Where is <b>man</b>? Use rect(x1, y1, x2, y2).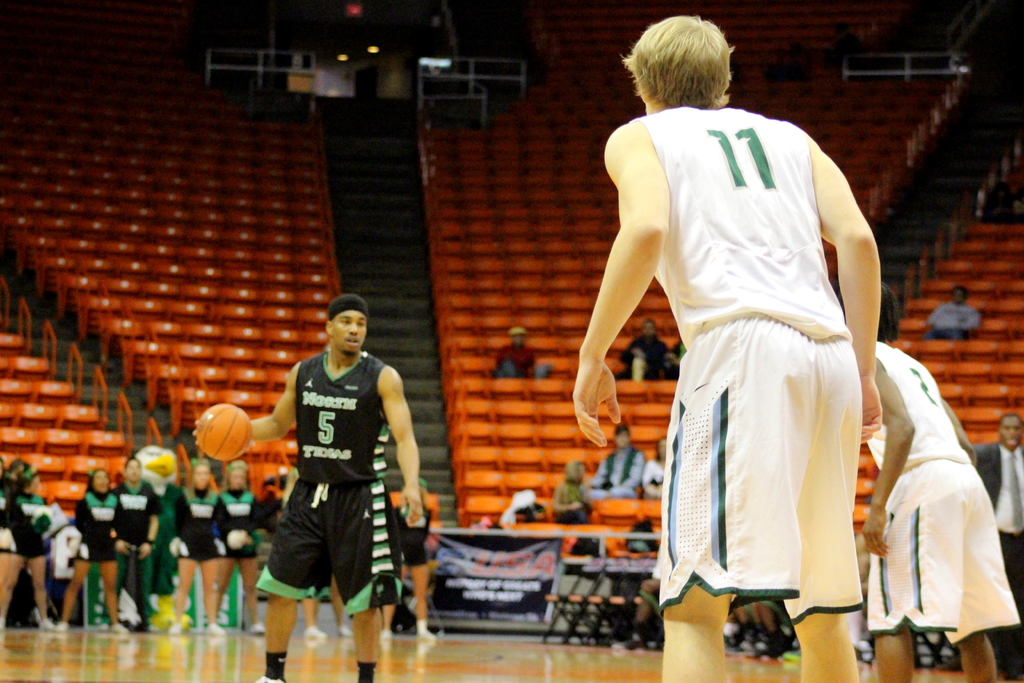
rect(101, 456, 168, 631).
